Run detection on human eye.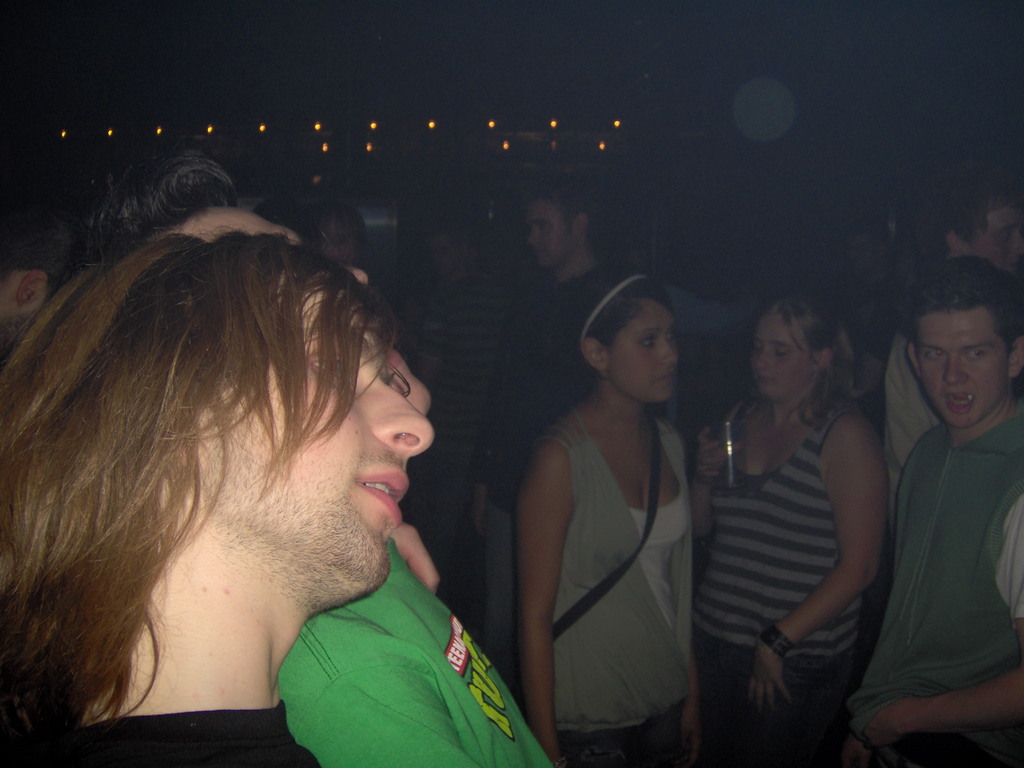
Result: locate(633, 332, 657, 351).
